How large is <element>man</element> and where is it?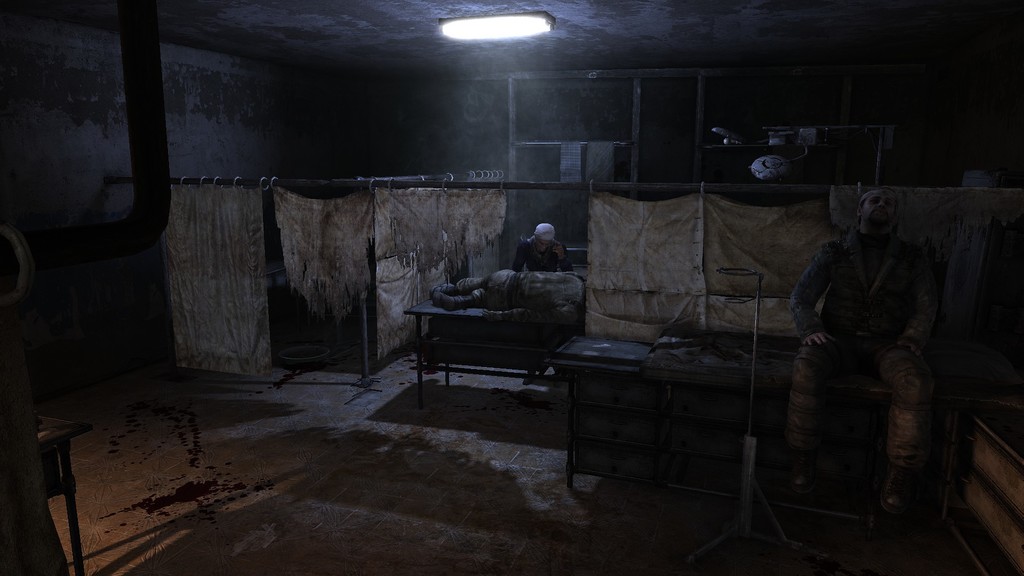
Bounding box: l=798, t=184, r=940, b=364.
